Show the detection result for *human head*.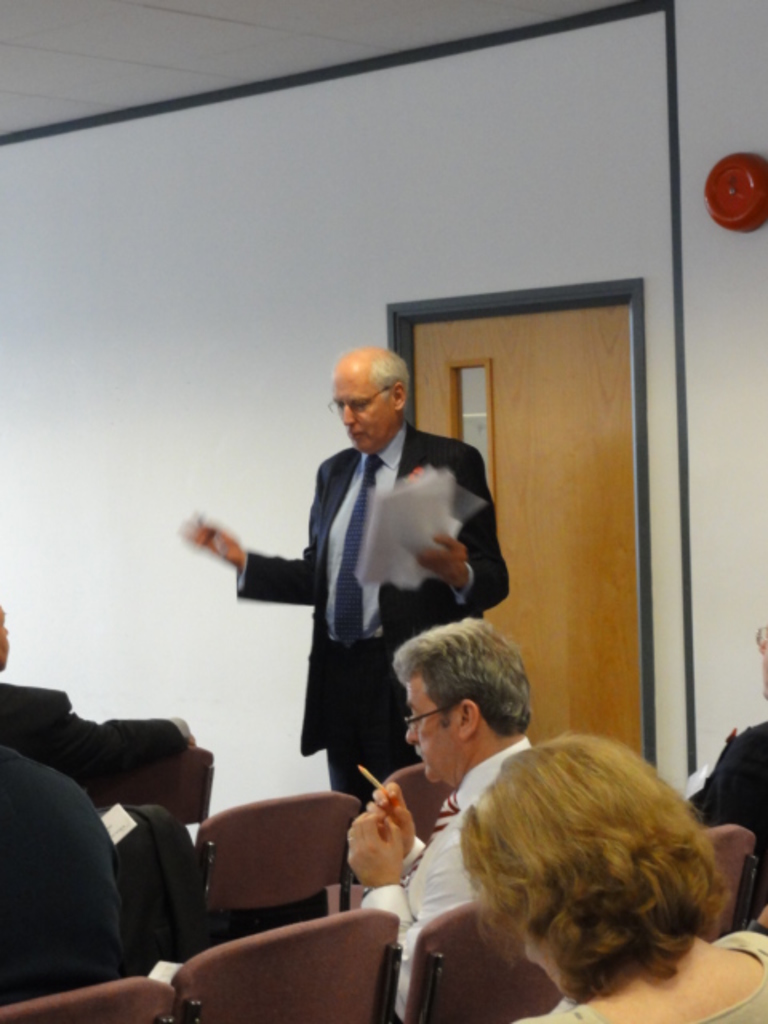
bbox(427, 752, 734, 1003).
